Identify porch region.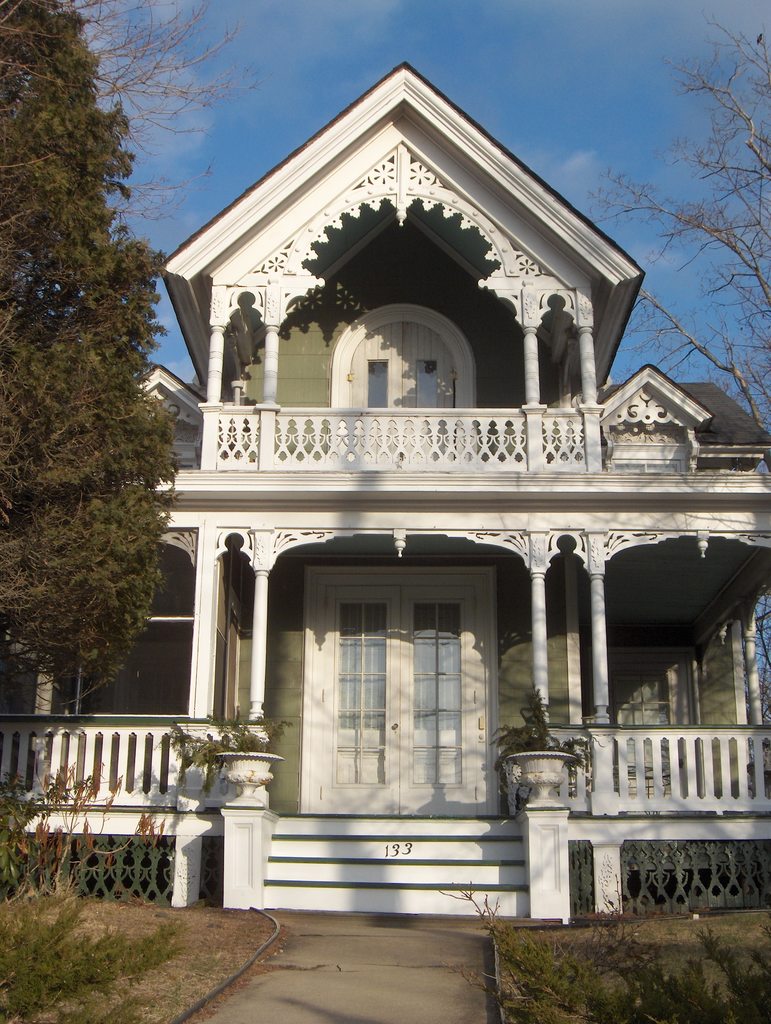
Region: (0,716,770,822).
